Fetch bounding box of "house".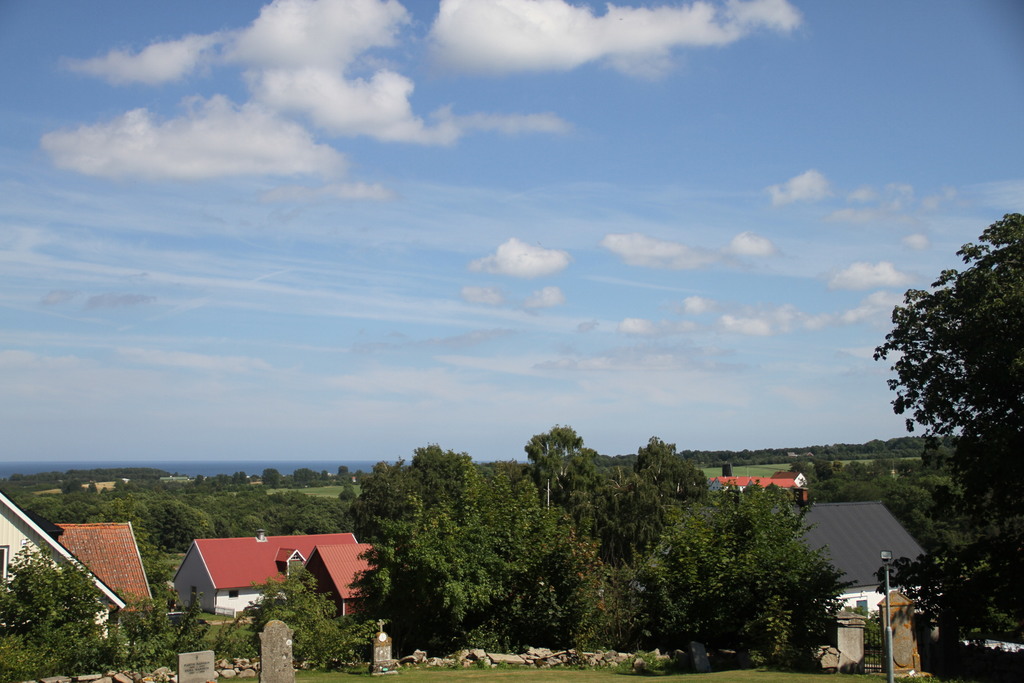
Bbox: 772:472:808:488.
